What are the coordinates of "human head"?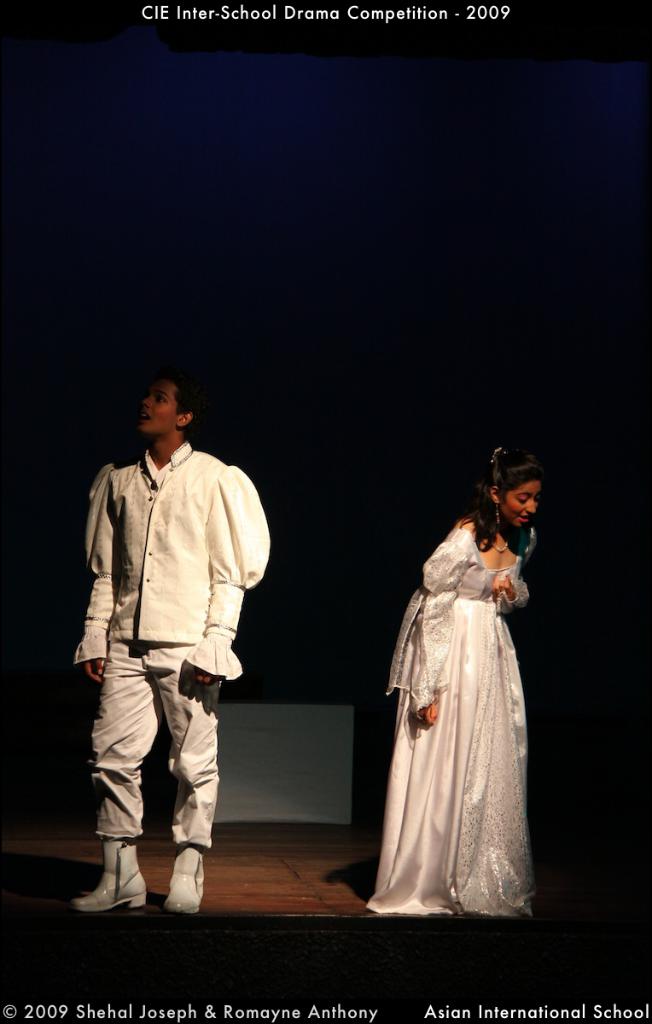
[486, 442, 558, 530].
